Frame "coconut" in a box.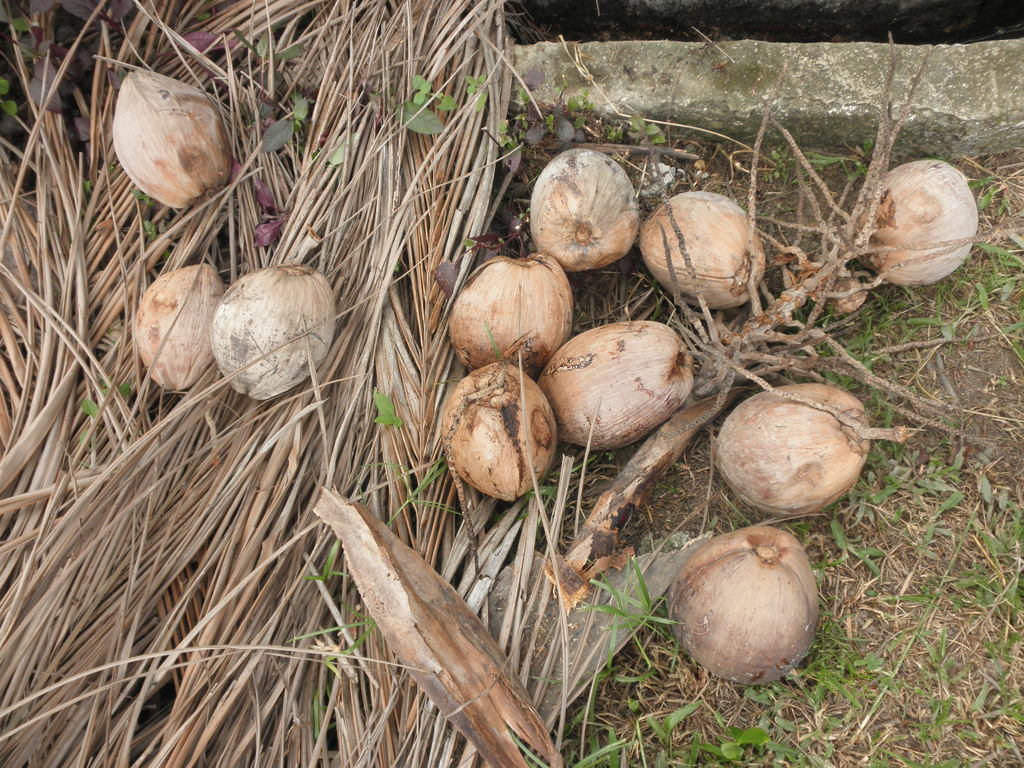
539 322 691 445.
